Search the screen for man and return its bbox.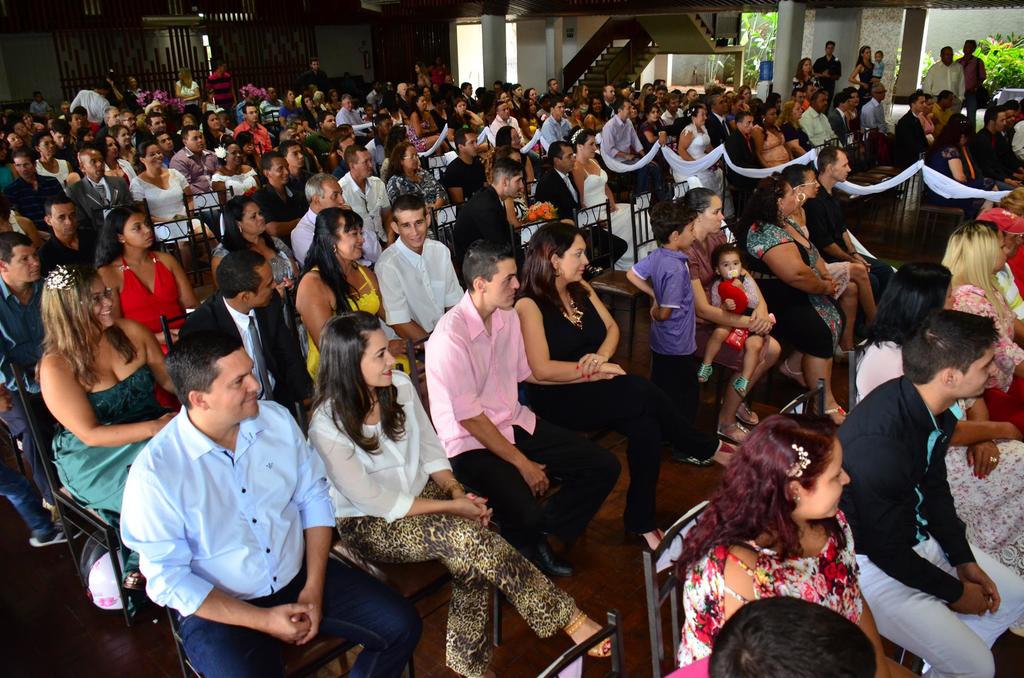
Found: select_region(373, 190, 470, 336).
